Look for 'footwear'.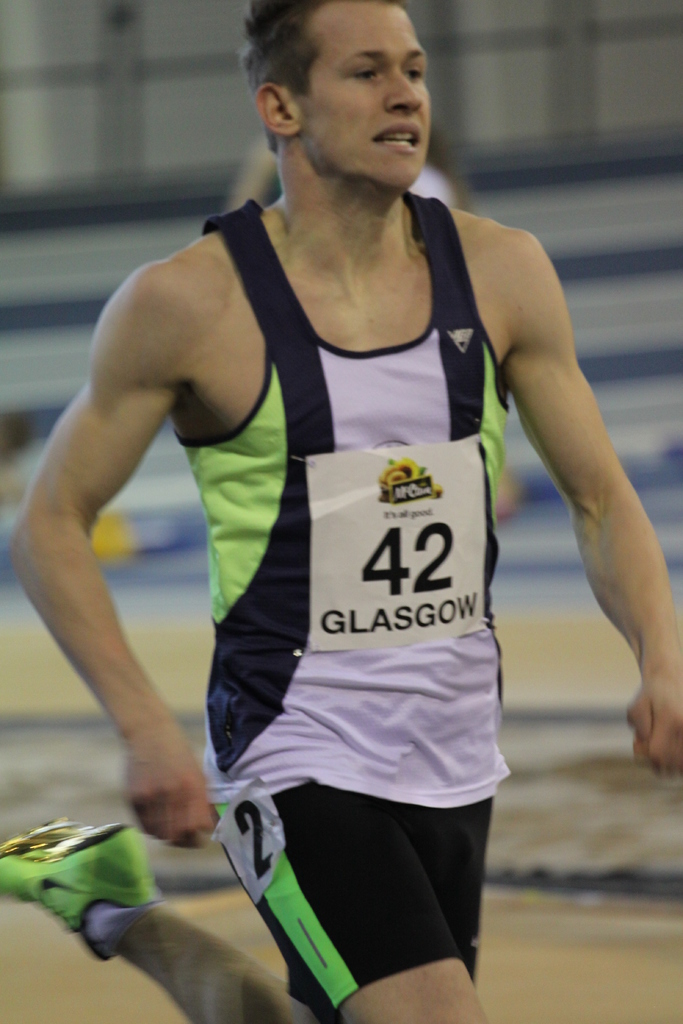
Found: {"left": 0, "top": 809, "right": 164, "bottom": 957}.
